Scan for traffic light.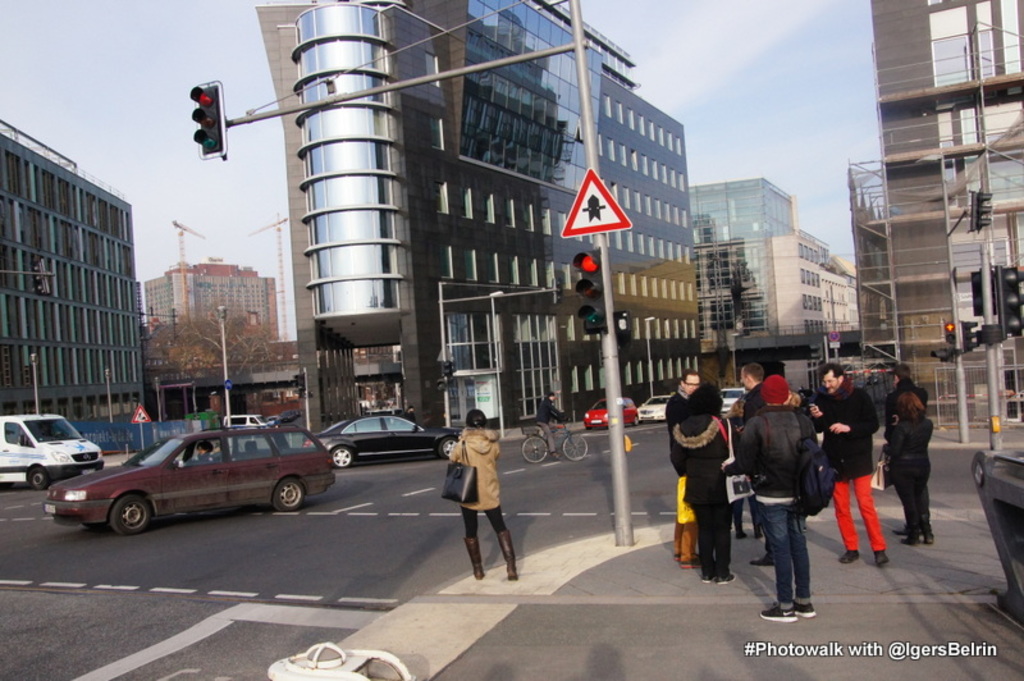
Scan result: (x1=442, y1=361, x2=453, y2=381).
